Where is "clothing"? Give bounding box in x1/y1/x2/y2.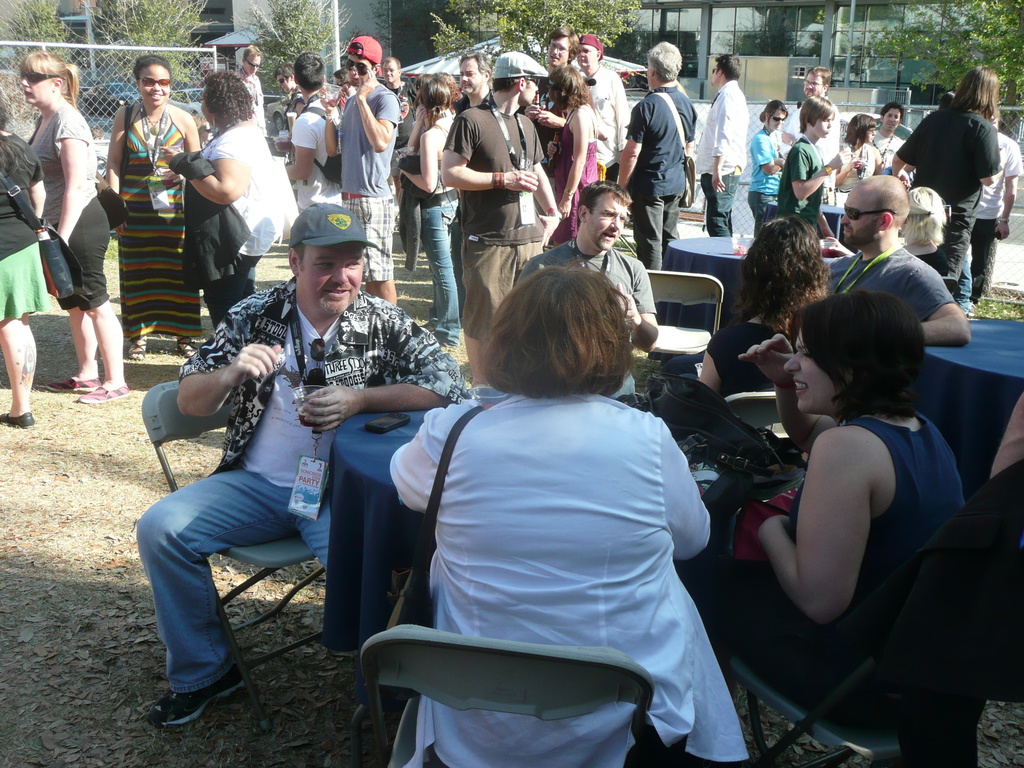
289/90/341/217.
